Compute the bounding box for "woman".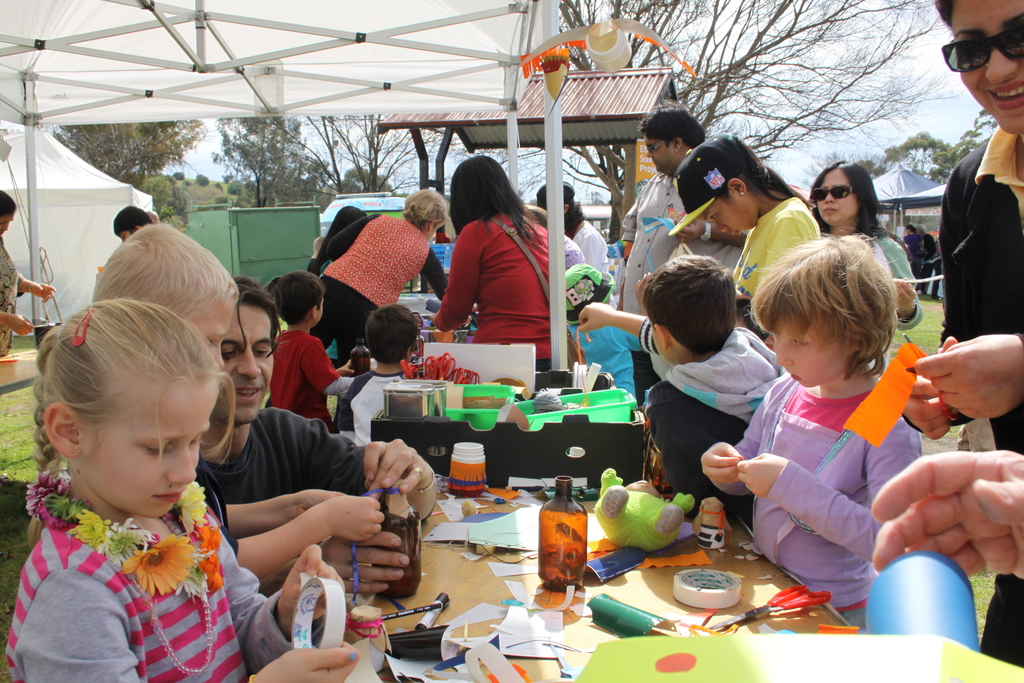
314/187/451/372.
